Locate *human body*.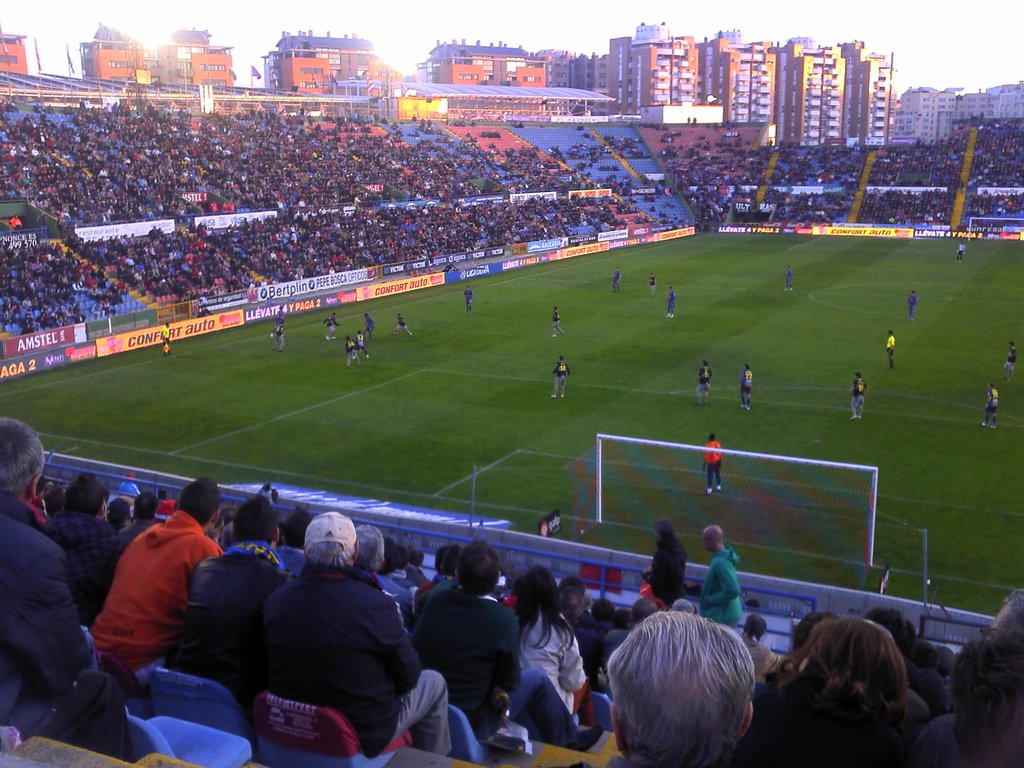
Bounding box: (x1=322, y1=312, x2=334, y2=343).
